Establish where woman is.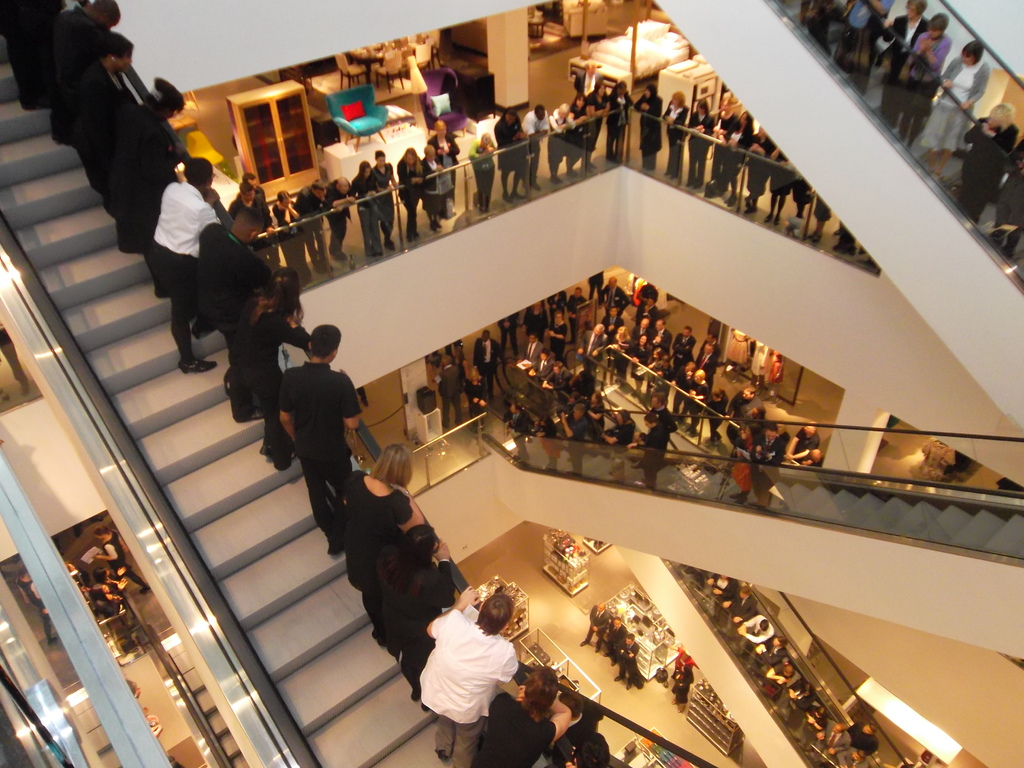
Established at rect(550, 104, 578, 185).
